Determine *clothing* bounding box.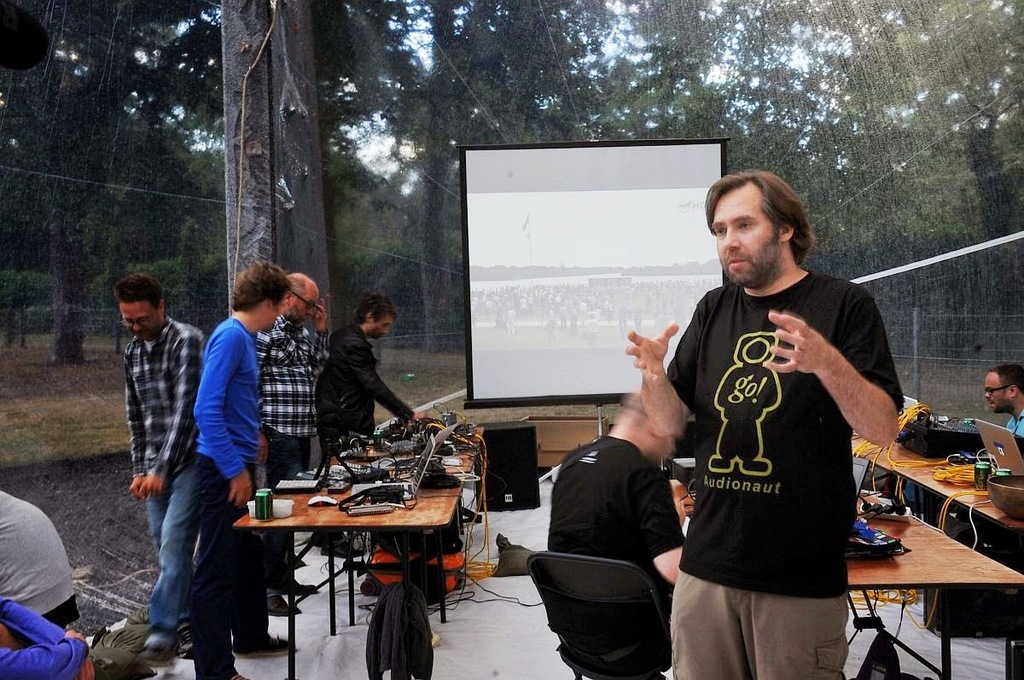
Determined: <bbox>310, 325, 404, 452</bbox>.
